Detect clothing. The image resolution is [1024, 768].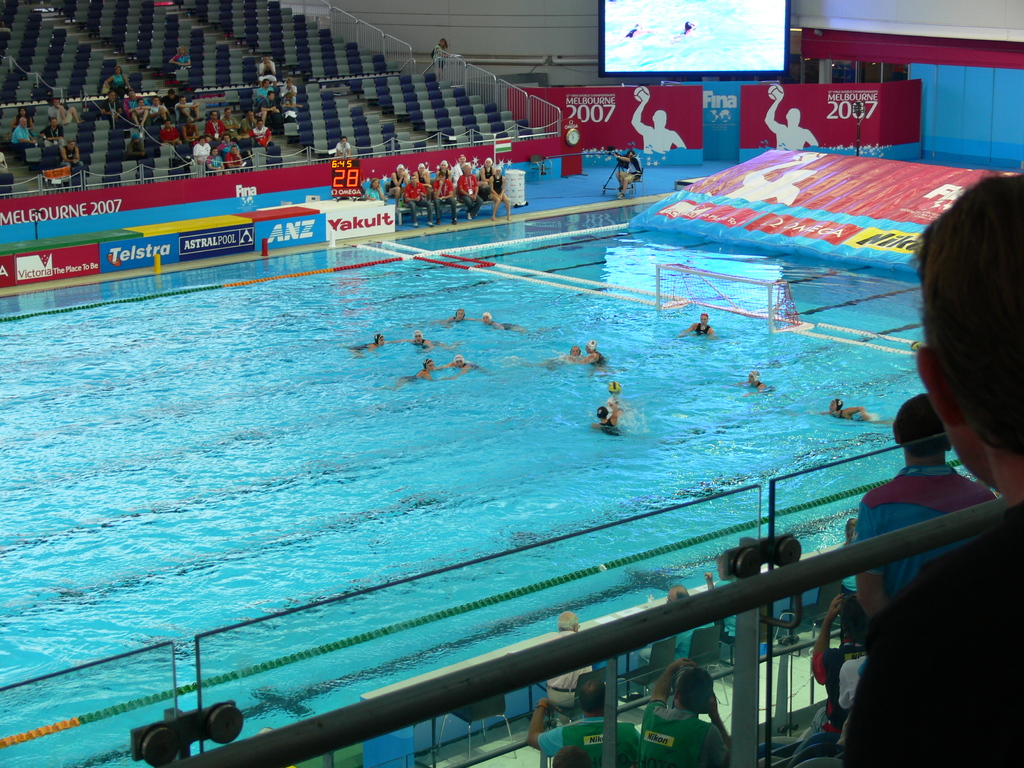
{"x1": 159, "y1": 130, "x2": 184, "y2": 143}.
